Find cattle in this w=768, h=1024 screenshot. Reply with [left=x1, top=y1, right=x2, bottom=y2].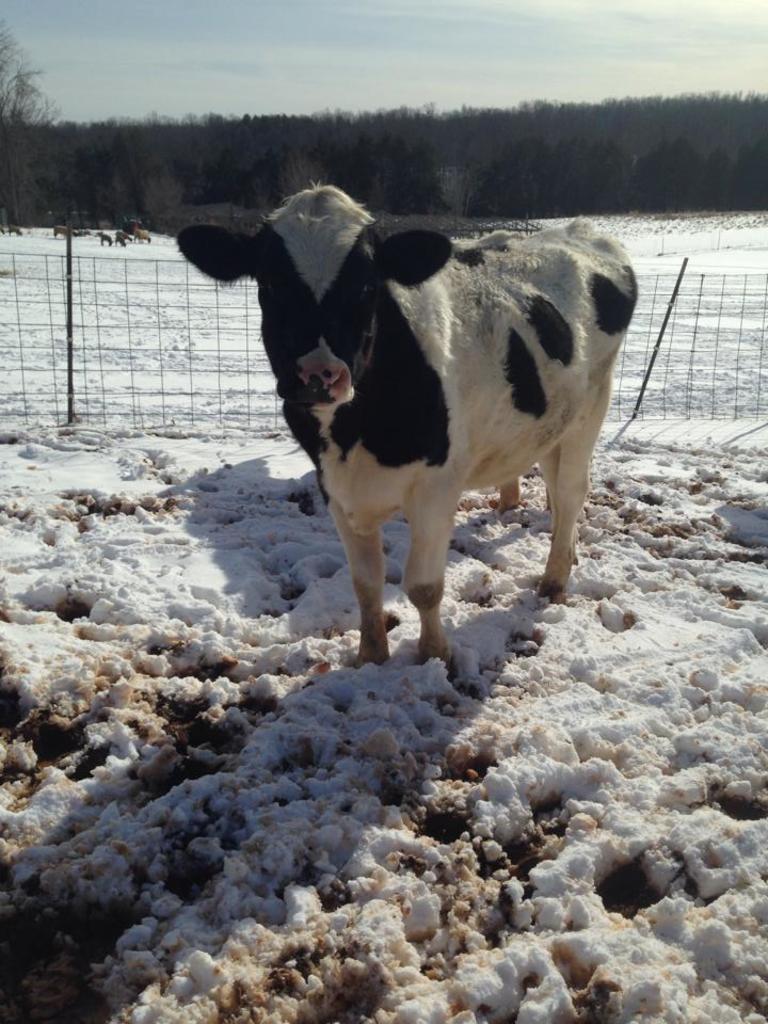
[left=174, top=183, right=645, bottom=686].
